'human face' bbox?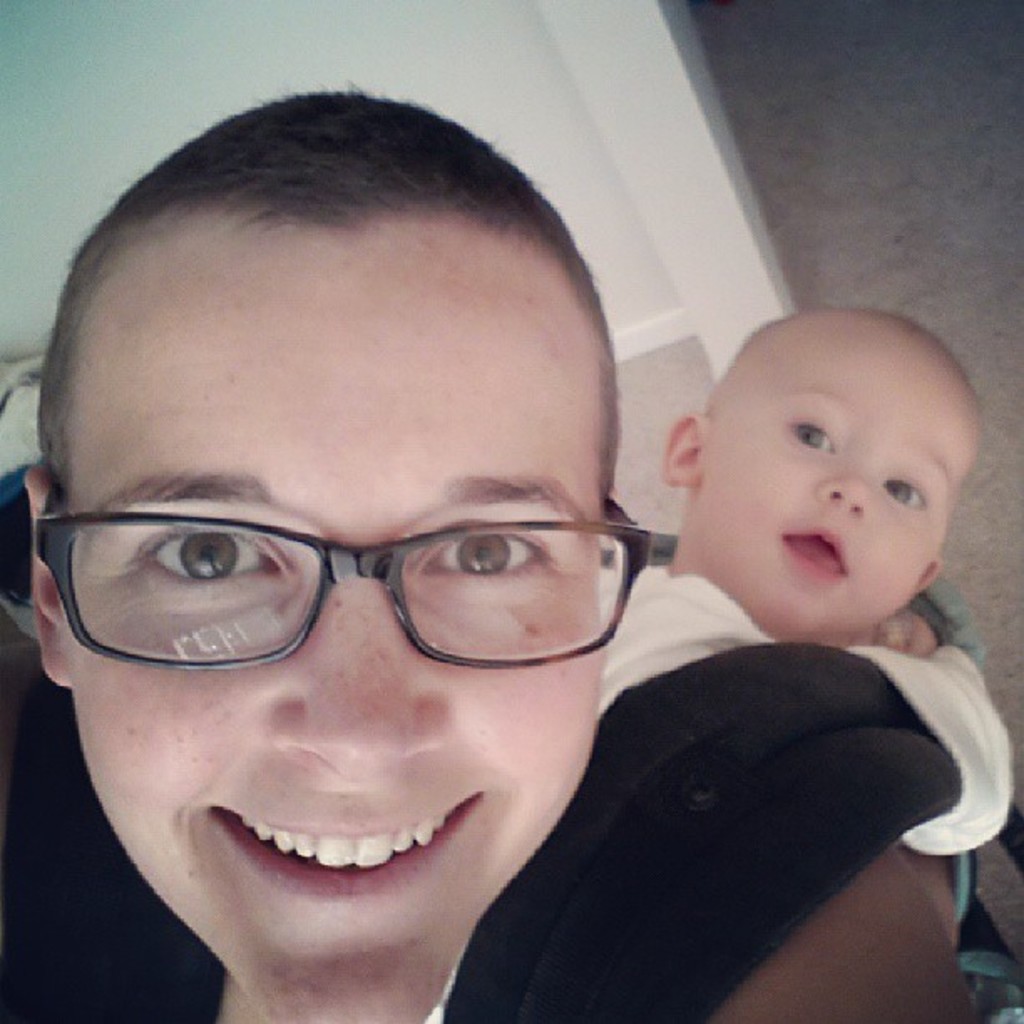
(718, 381, 984, 631)
